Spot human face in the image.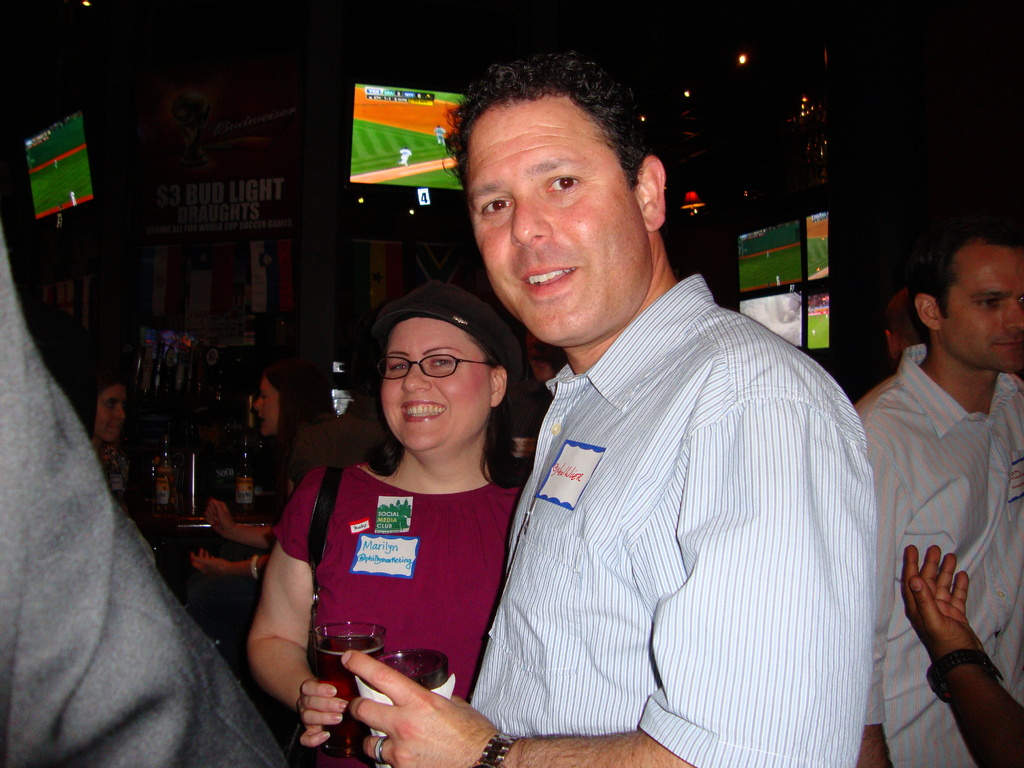
human face found at 380:316:489:455.
